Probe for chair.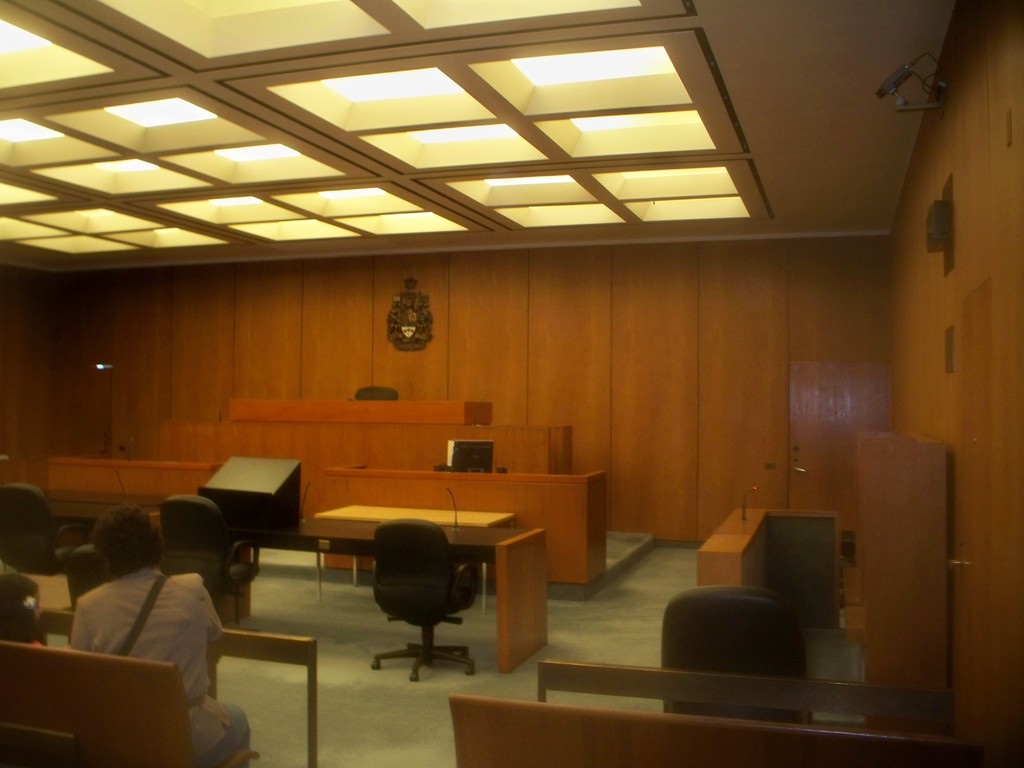
Probe result: (left=353, top=523, right=492, bottom=682).
